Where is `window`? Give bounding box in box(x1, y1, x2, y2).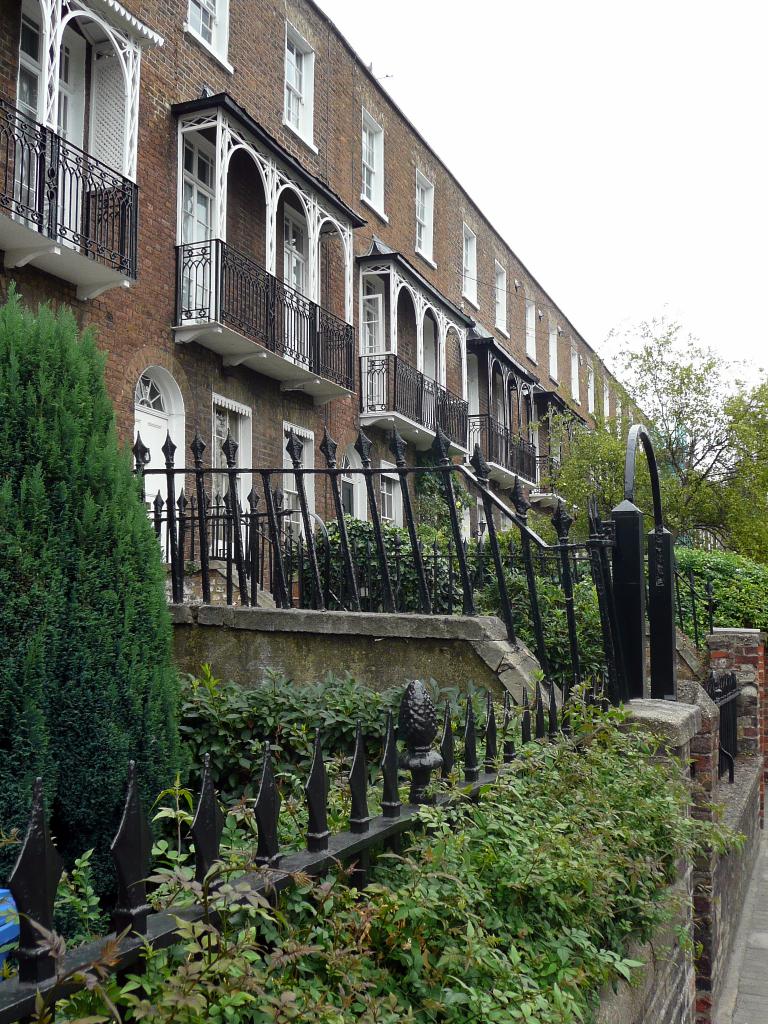
box(287, 216, 320, 369).
